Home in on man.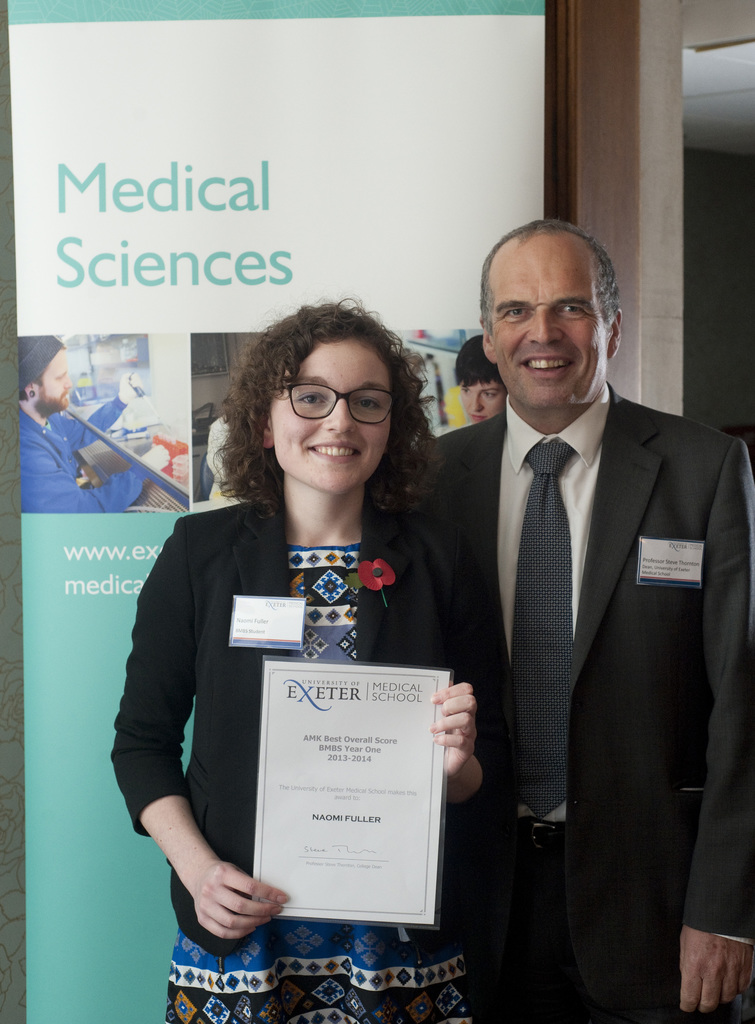
Homed in at 20:332:170:514.
